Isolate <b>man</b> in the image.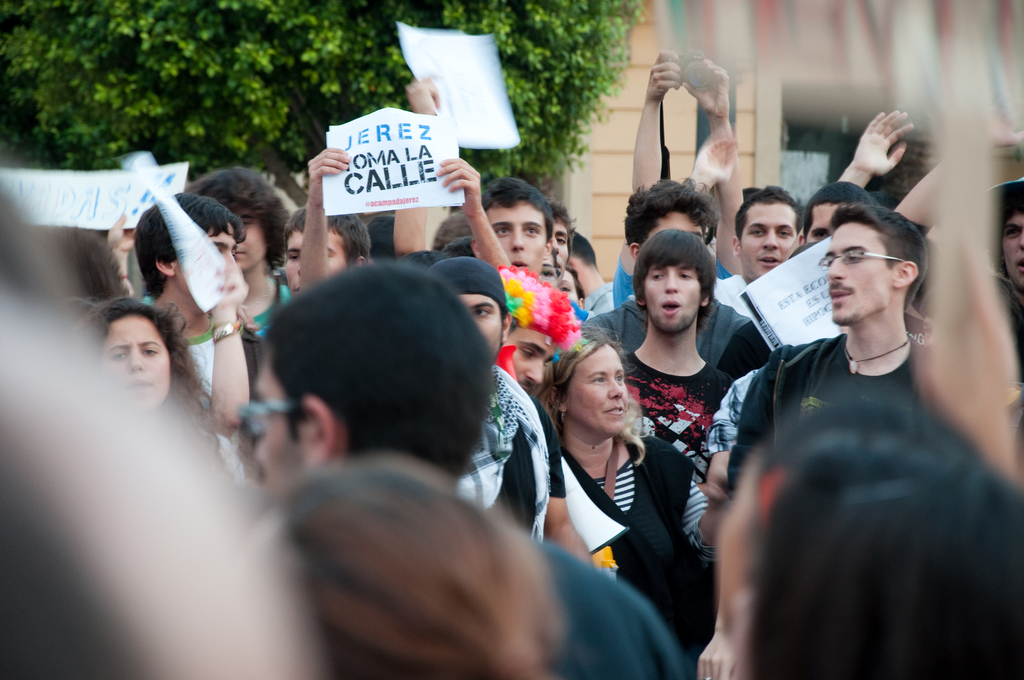
Isolated region: (628, 230, 731, 489).
